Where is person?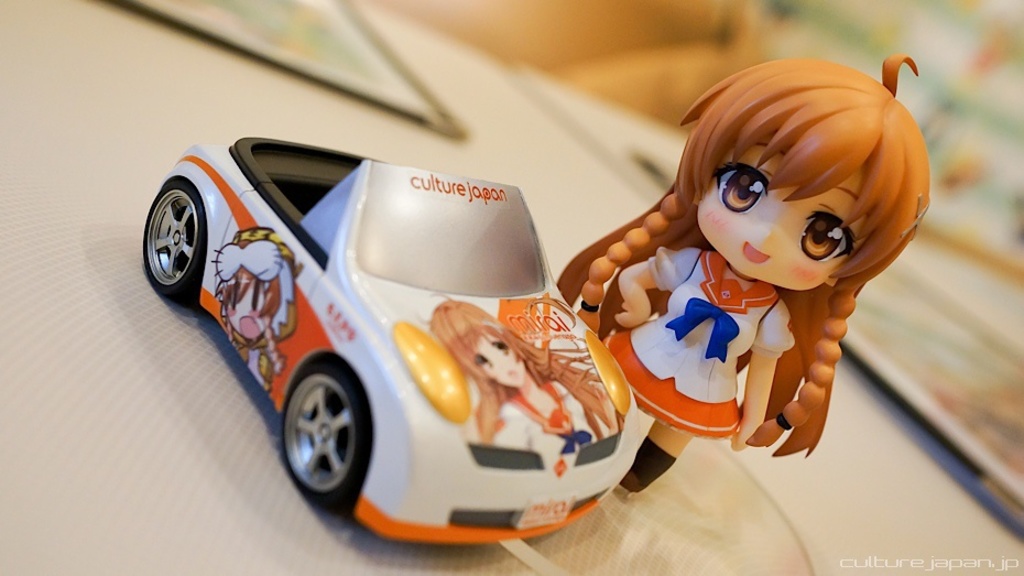
[209, 235, 306, 393].
